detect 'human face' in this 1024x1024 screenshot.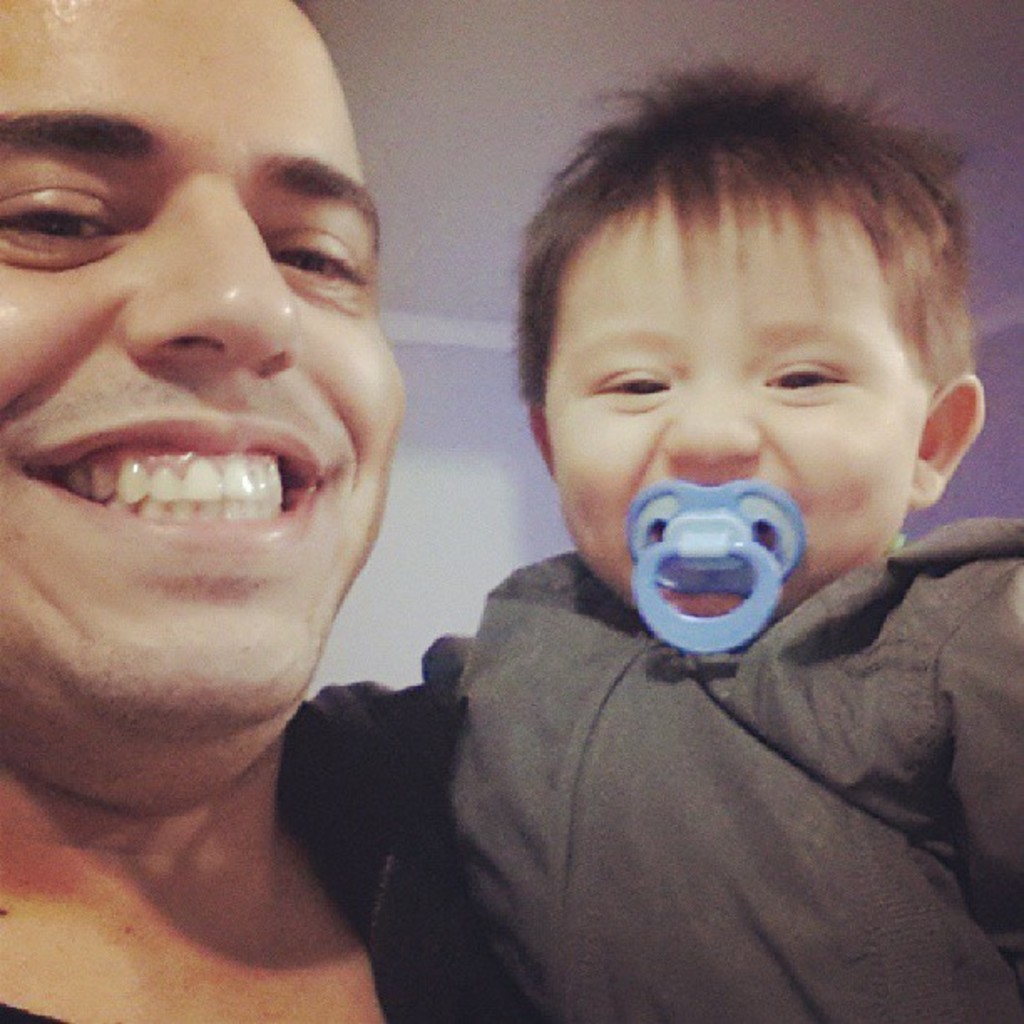
Detection: 0,0,402,770.
